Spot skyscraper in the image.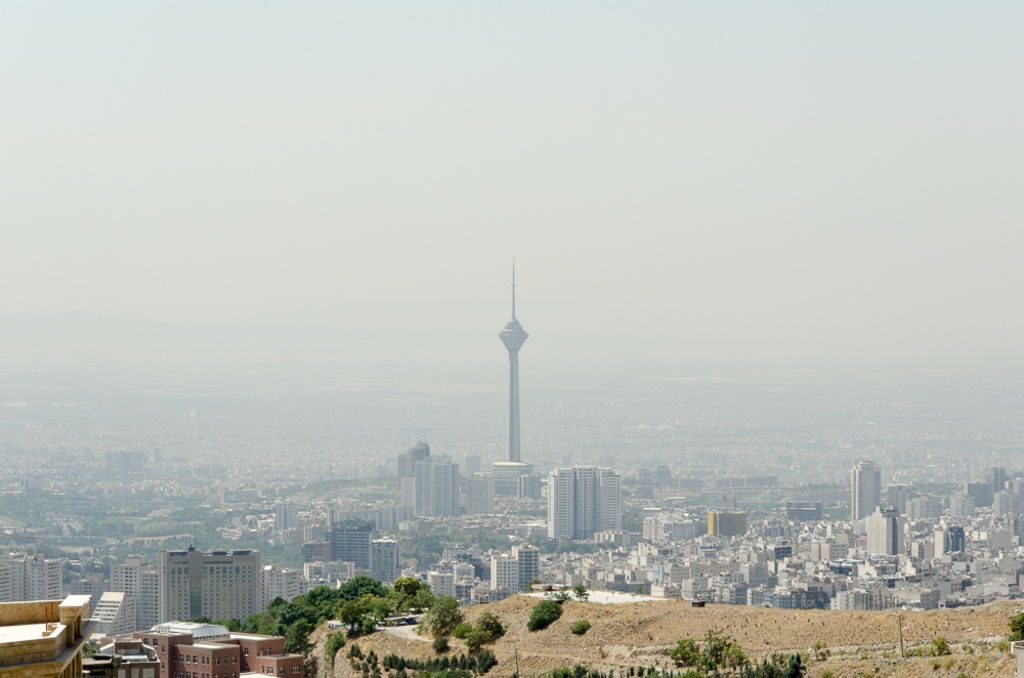
skyscraper found at [493, 551, 516, 589].
